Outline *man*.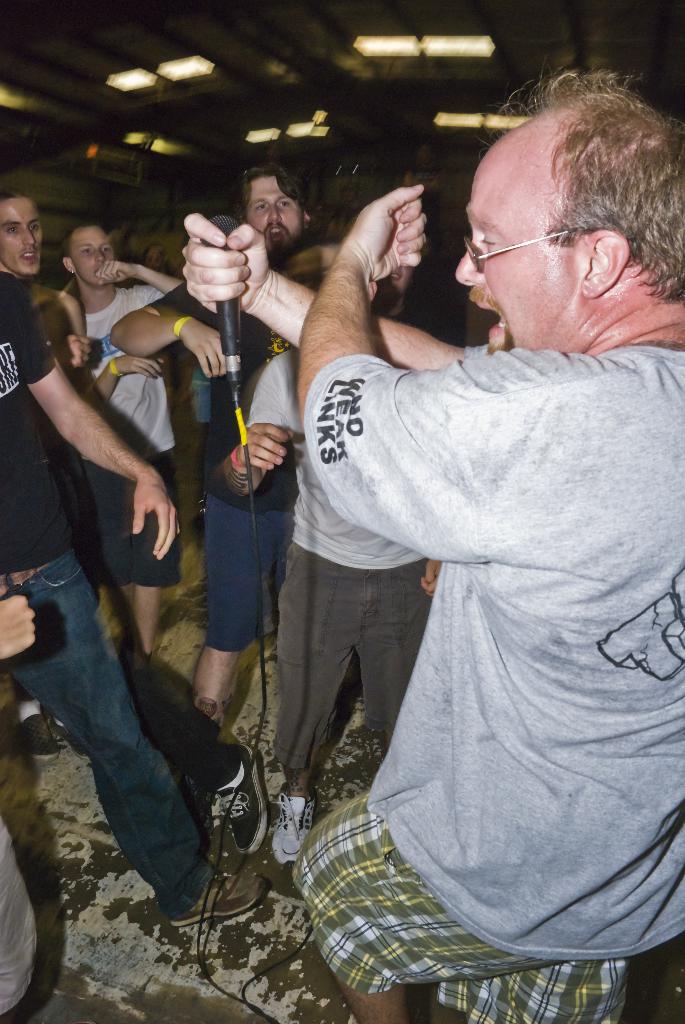
Outline: 195, 69, 684, 1023.
